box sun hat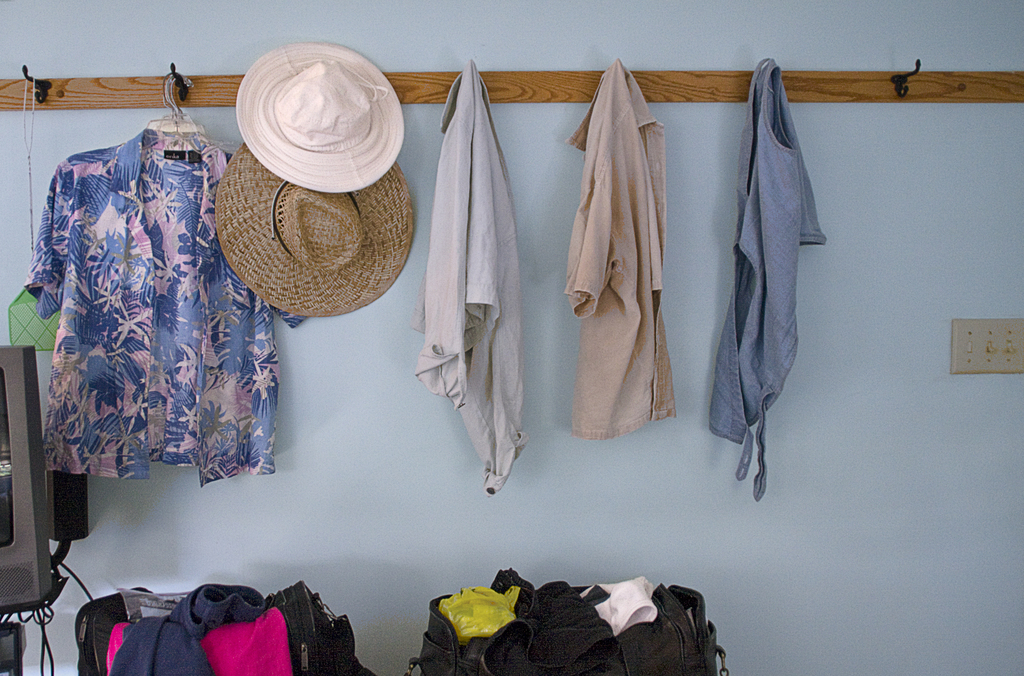
box=[228, 37, 408, 185]
